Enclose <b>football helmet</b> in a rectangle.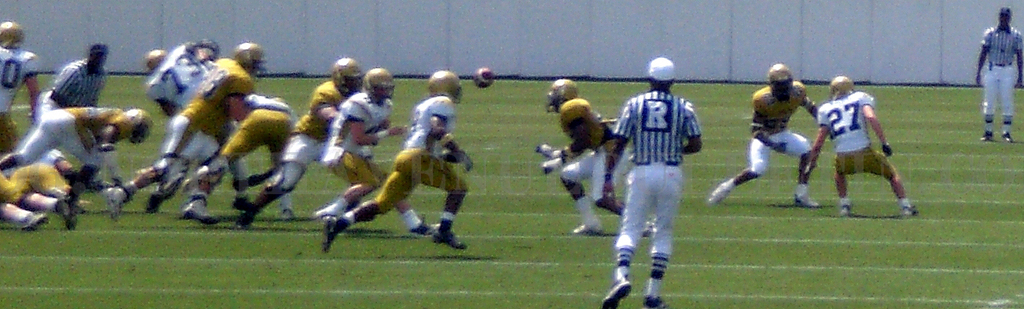
select_region(144, 48, 168, 68).
